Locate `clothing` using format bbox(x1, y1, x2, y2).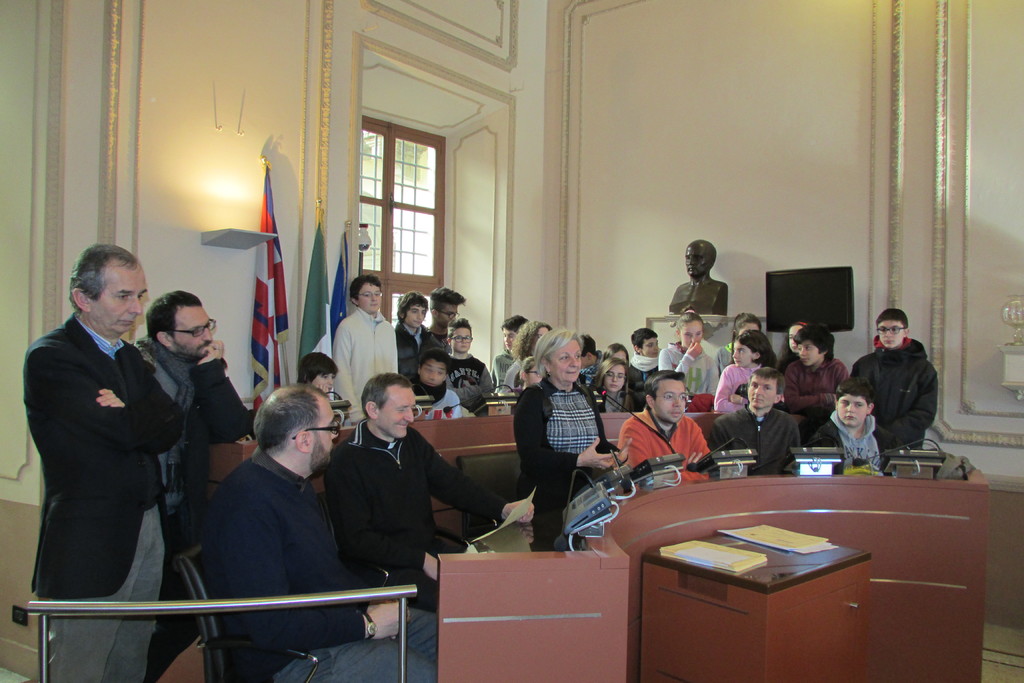
bbox(400, 320, 430, 384).
